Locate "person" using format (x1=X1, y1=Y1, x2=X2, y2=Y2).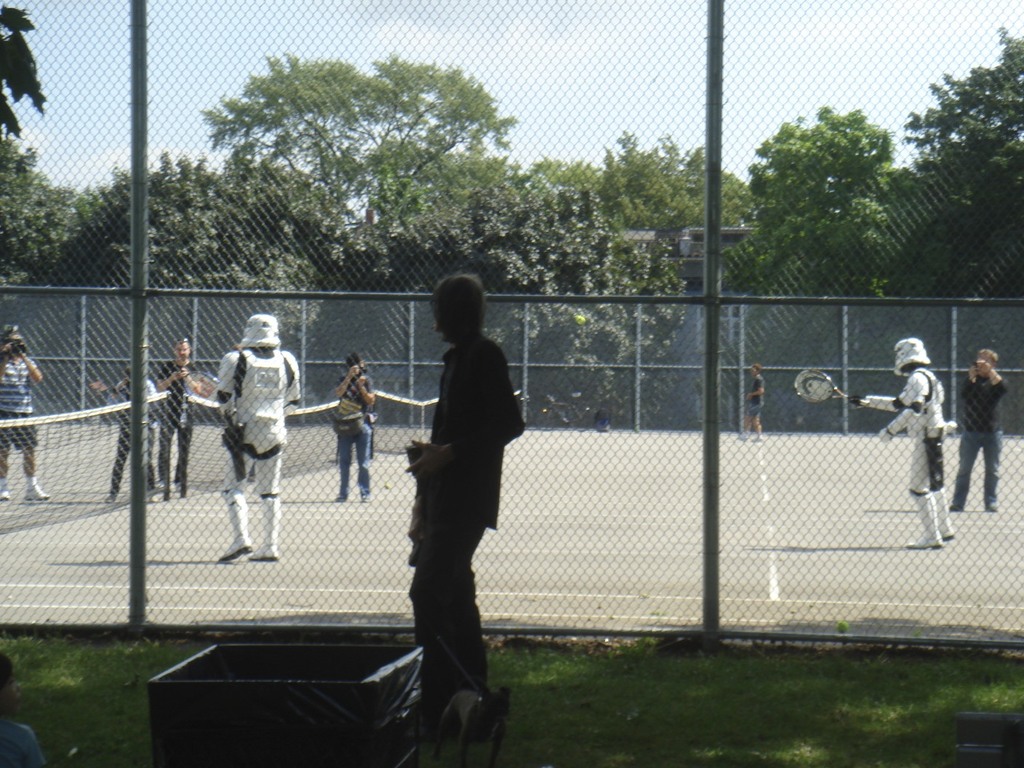
(x1=943, y1=344, x2=1007, y2=517).
